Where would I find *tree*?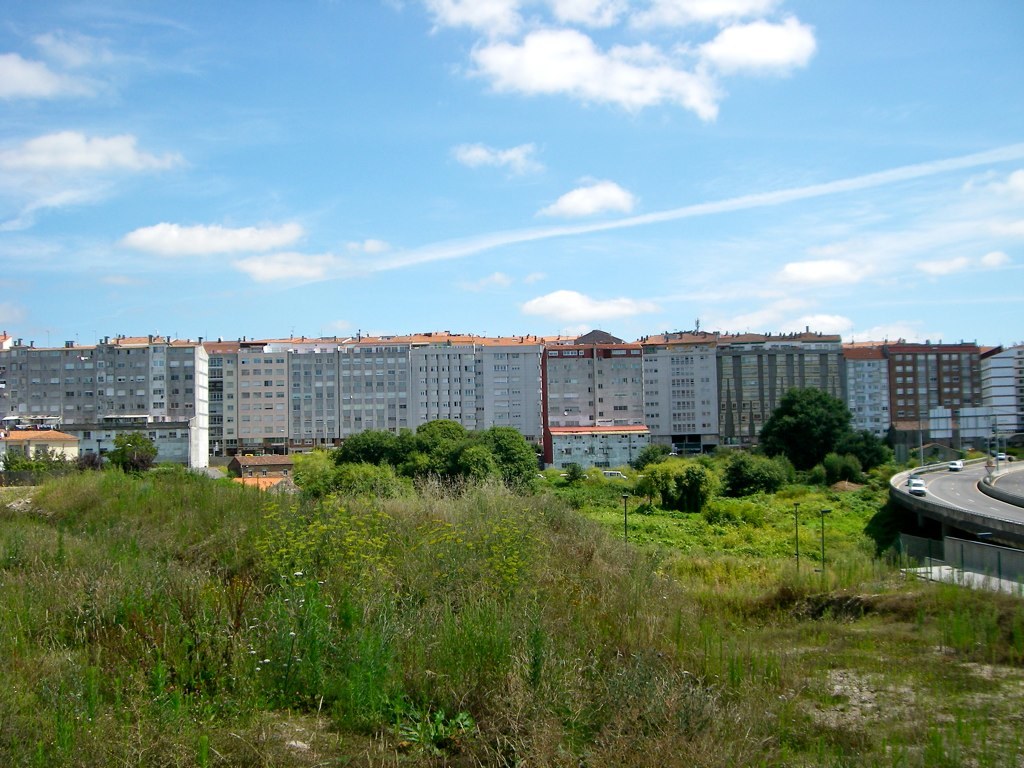
At box=[94, 427, 165, 480].
